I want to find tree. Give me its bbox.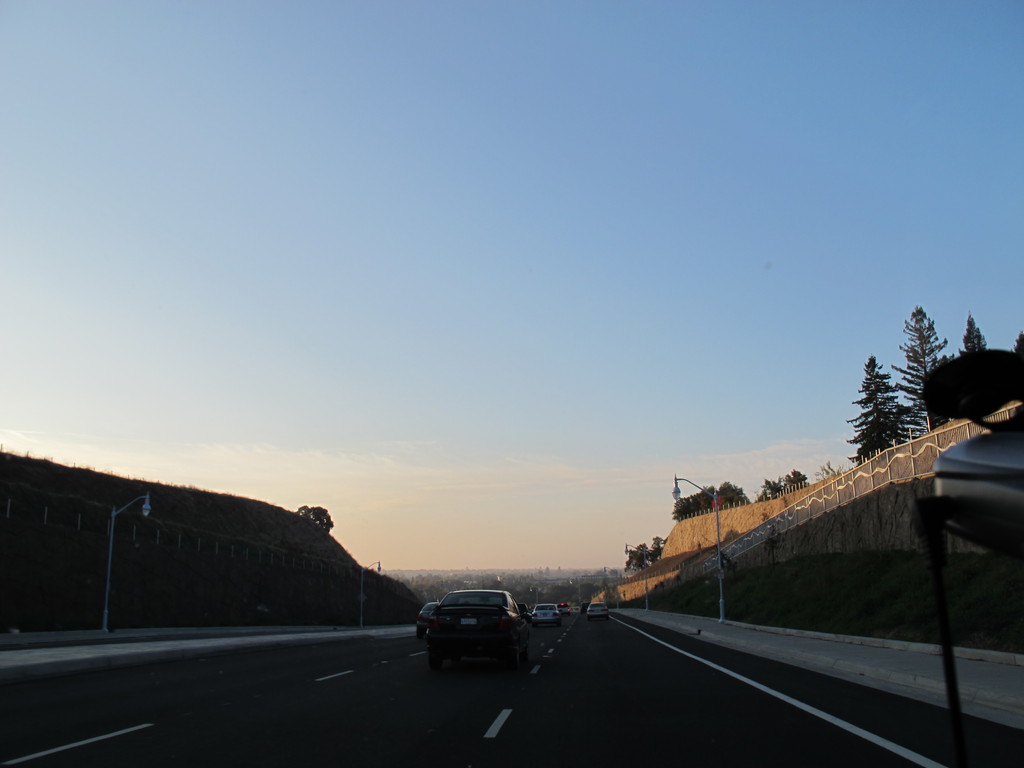
[670, 480, 751, 522].
